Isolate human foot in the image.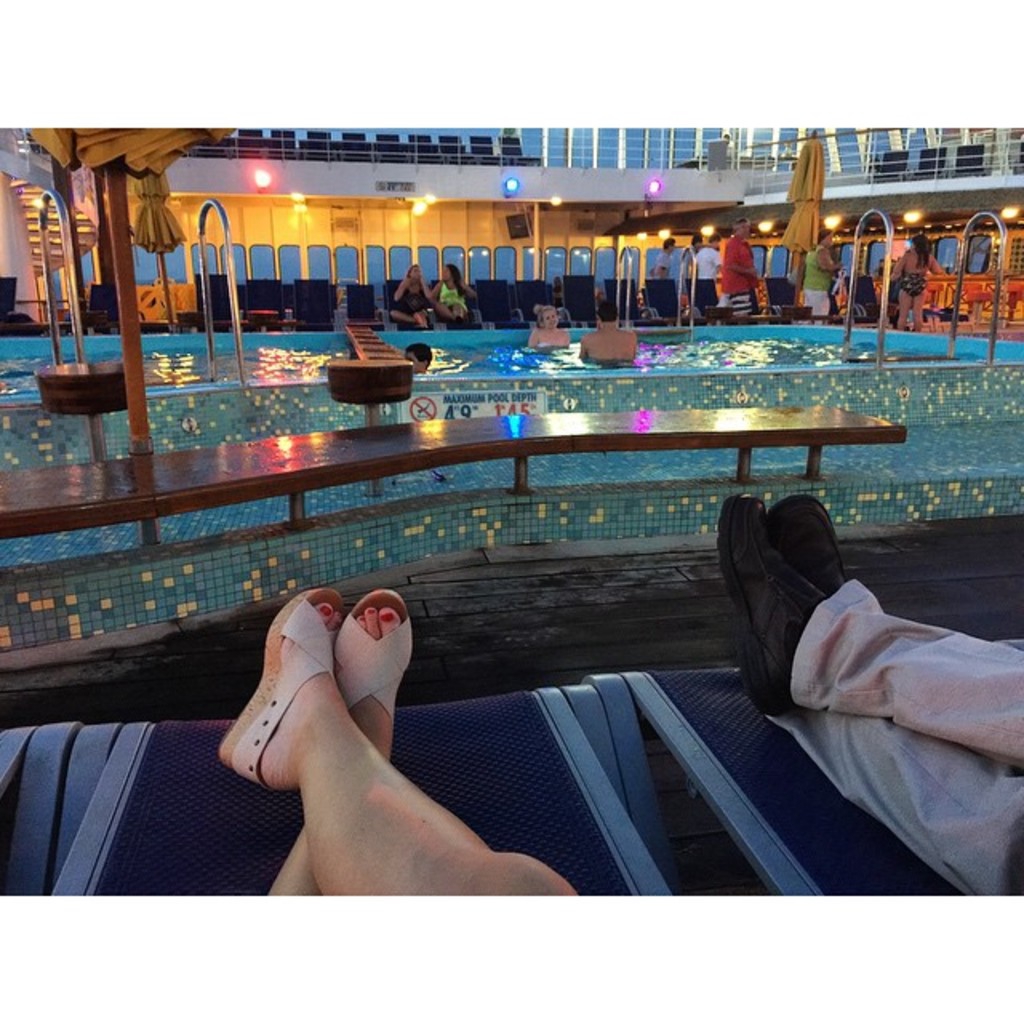
Isolated region: x1=254, y1=597, x2=357, y2=771.
